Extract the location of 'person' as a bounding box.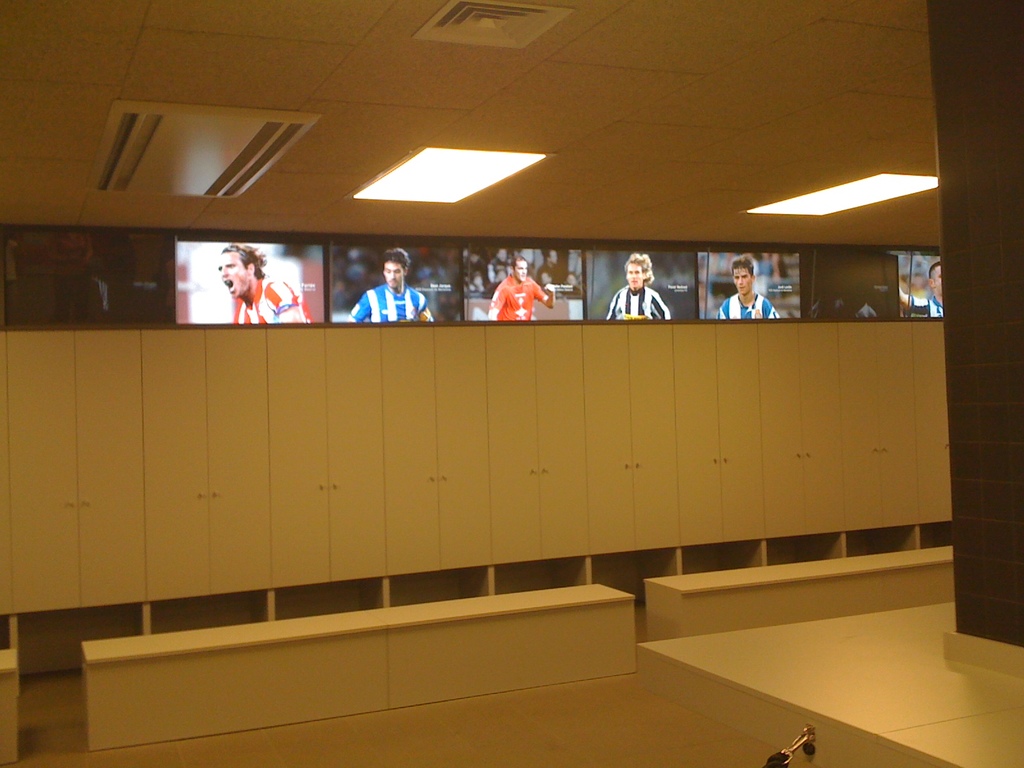
(left=346, top=252, right=423, bottom=331).
